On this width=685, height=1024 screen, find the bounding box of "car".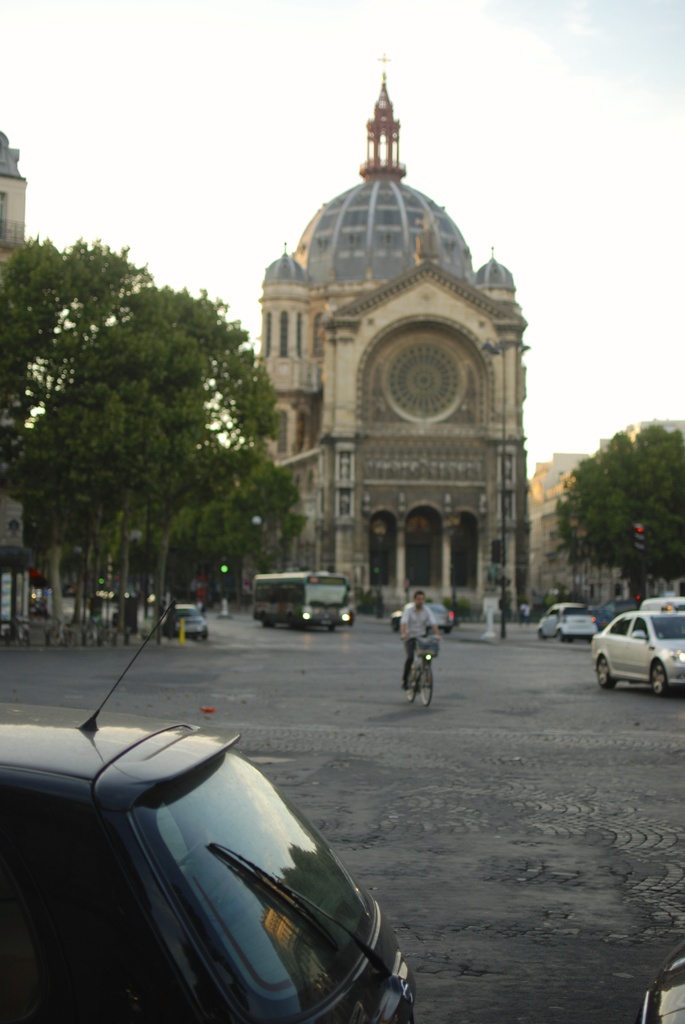
Bounding box: [x1=592, y1=609, x2=684, y2=728].
